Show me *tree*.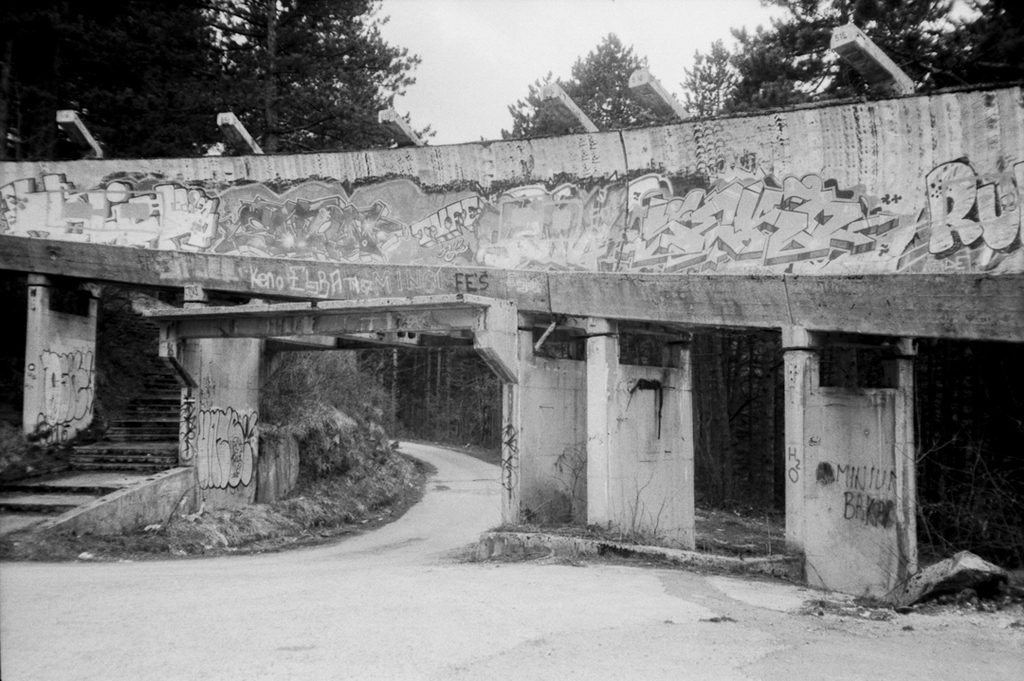
*tree* is here: (x1=8, y1=0, x2=439, y2=181).
